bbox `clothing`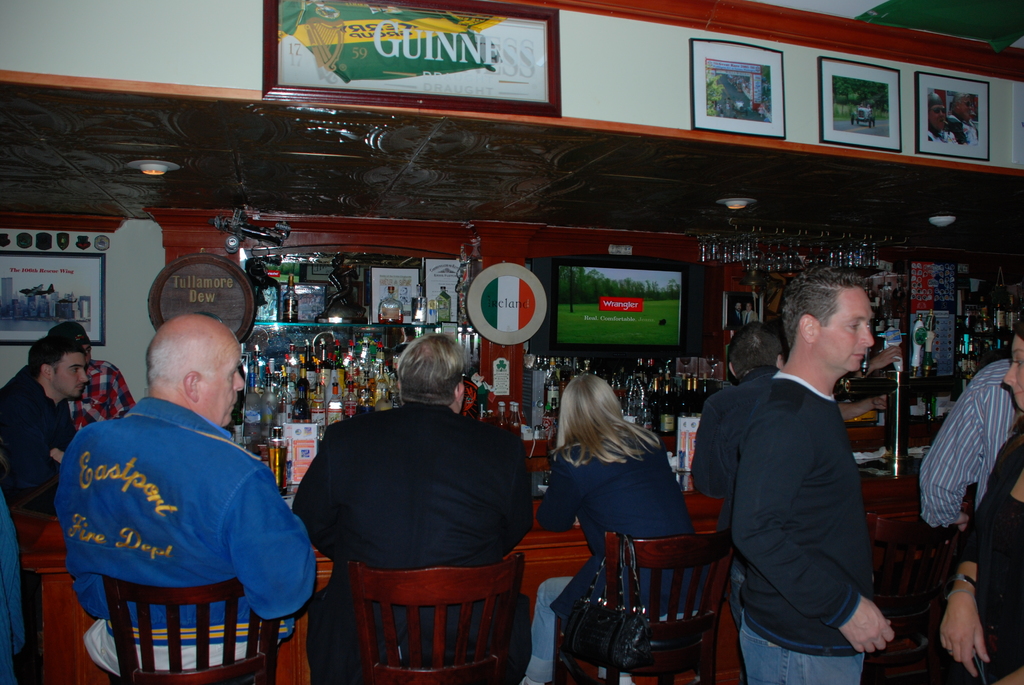
296/400/536/684
